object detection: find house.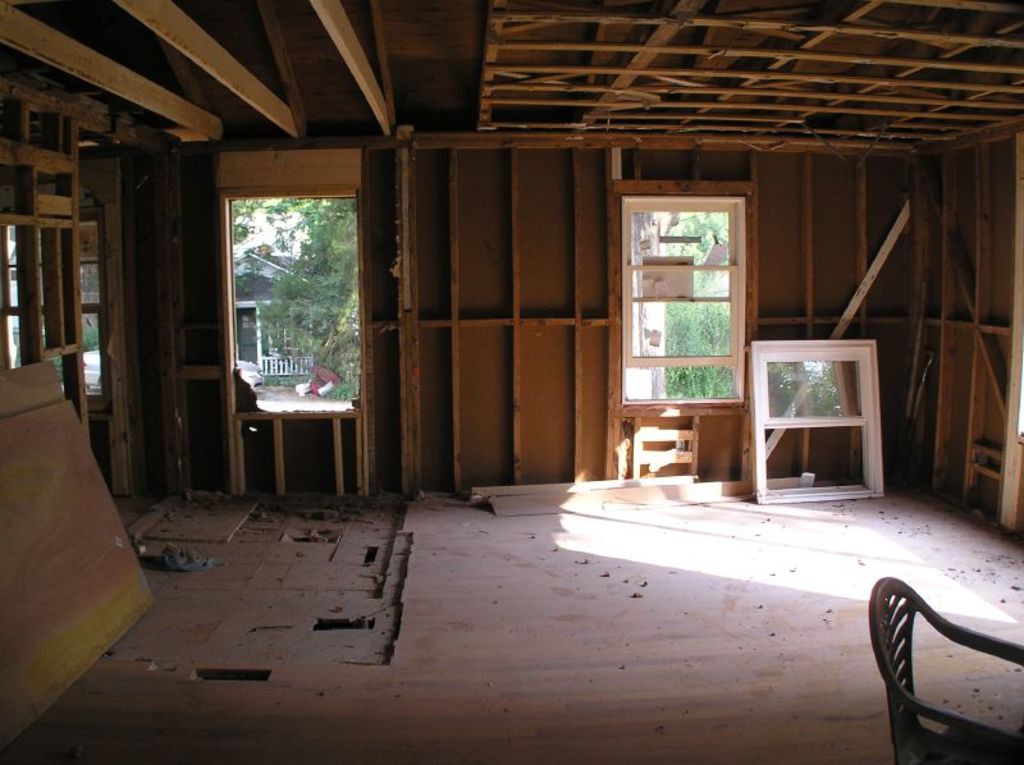
<box>0,0,1021,764</box>.
